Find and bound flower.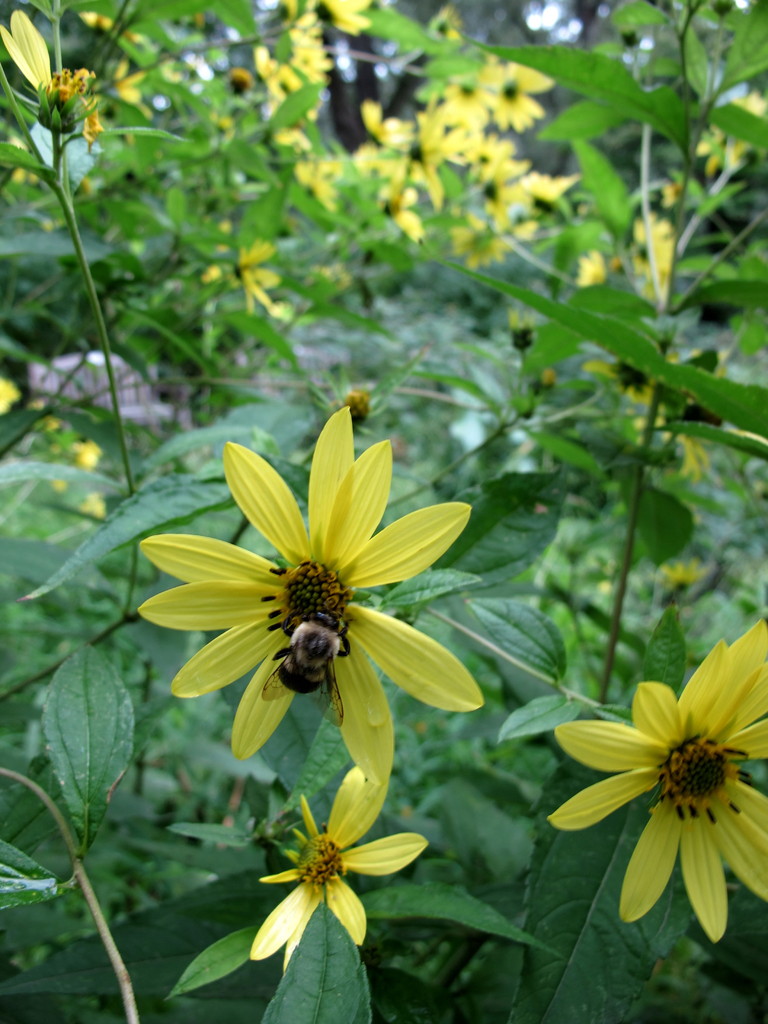
Bound: (left=550, top=618, right=767, bottom=941).
